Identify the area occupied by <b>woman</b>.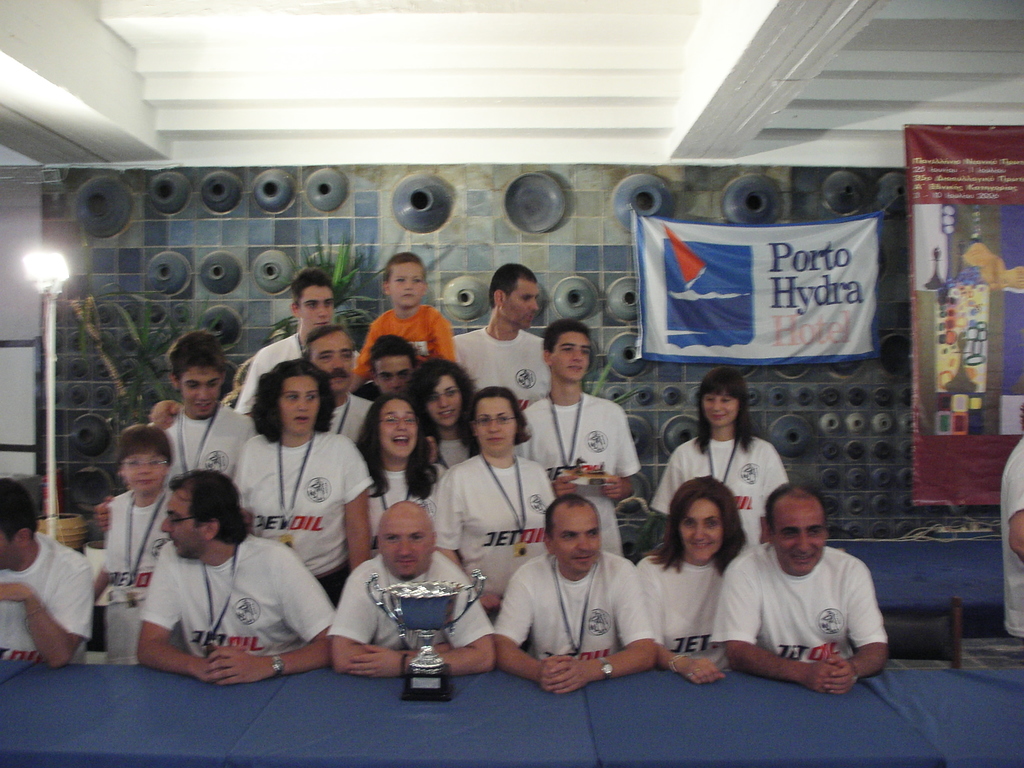
Area: x1=399, y1=357, x2=484, y2=474.
